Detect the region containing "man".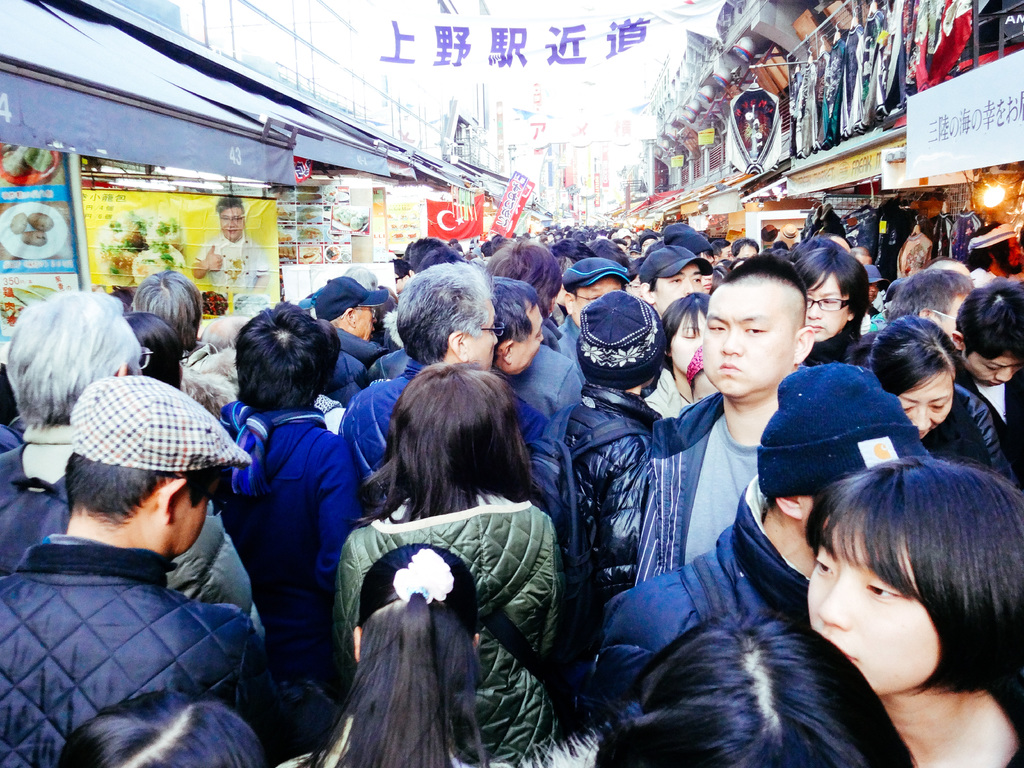
detection(11, 358, 291, 767).
